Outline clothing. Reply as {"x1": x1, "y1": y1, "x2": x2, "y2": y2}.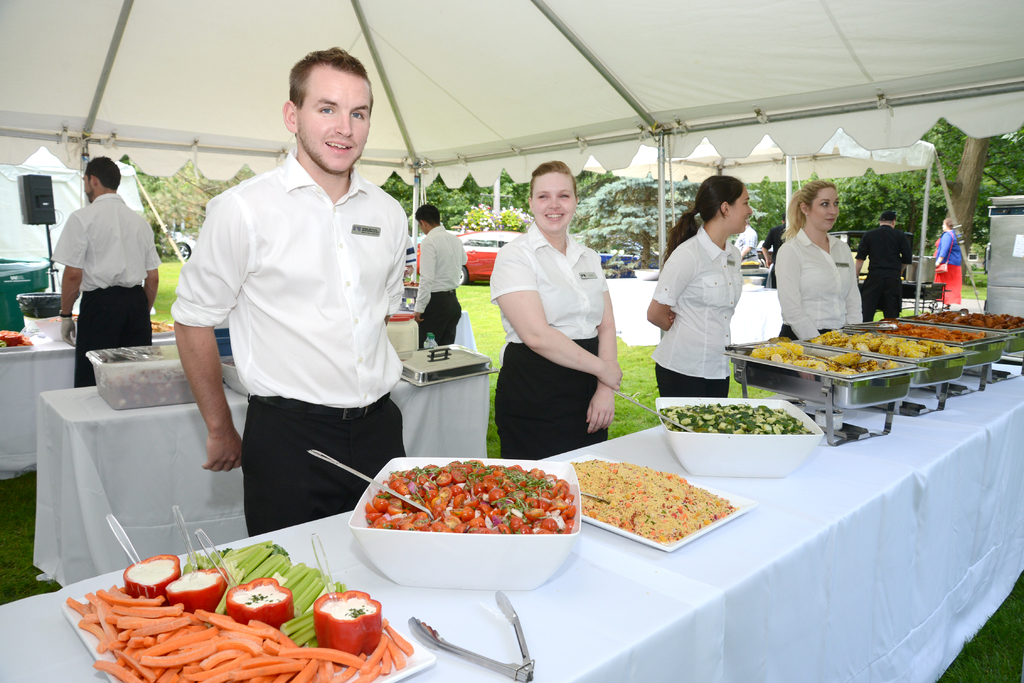
{"x1": 49, "y1": 190, "x2": 161, "y2": 383}.
